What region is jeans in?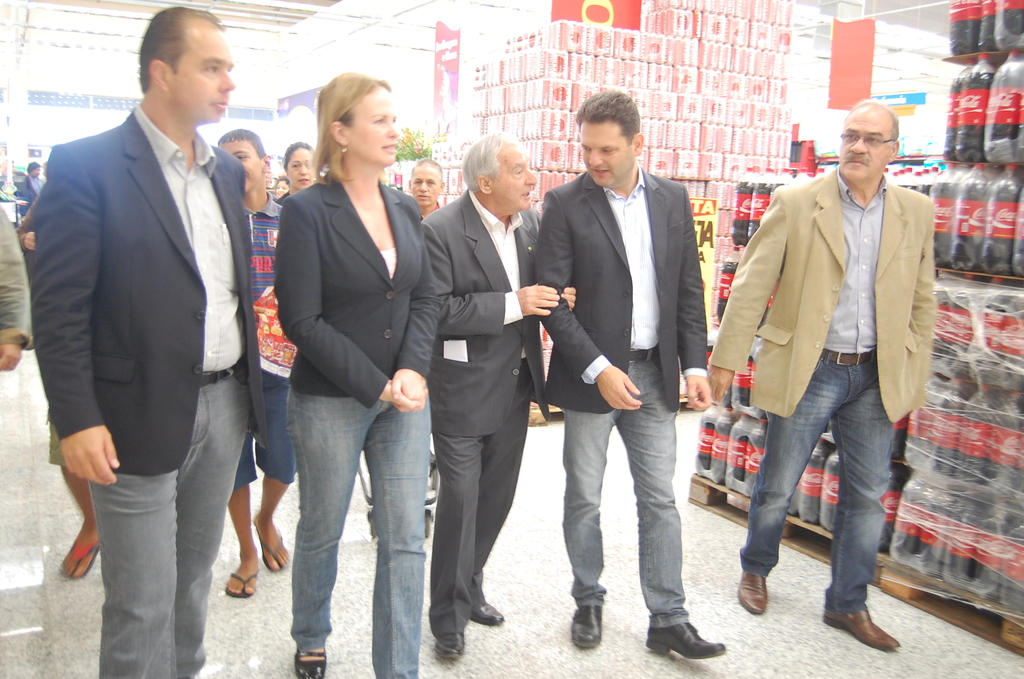
570/346/691/621.
